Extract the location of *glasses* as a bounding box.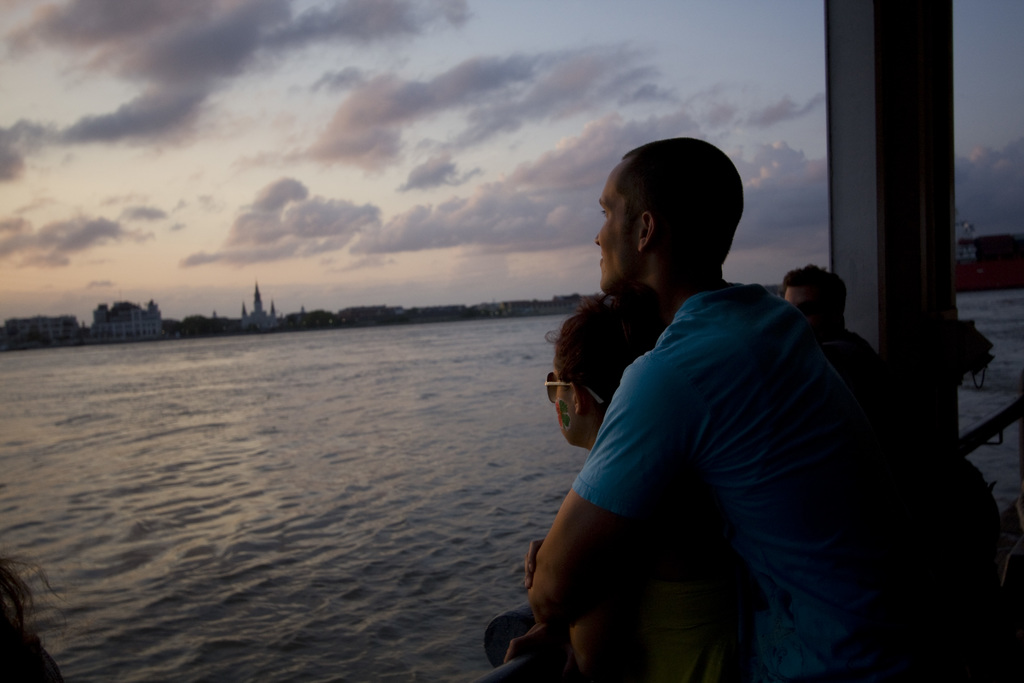
(left=544, top=370, right=613, bottom=407).
